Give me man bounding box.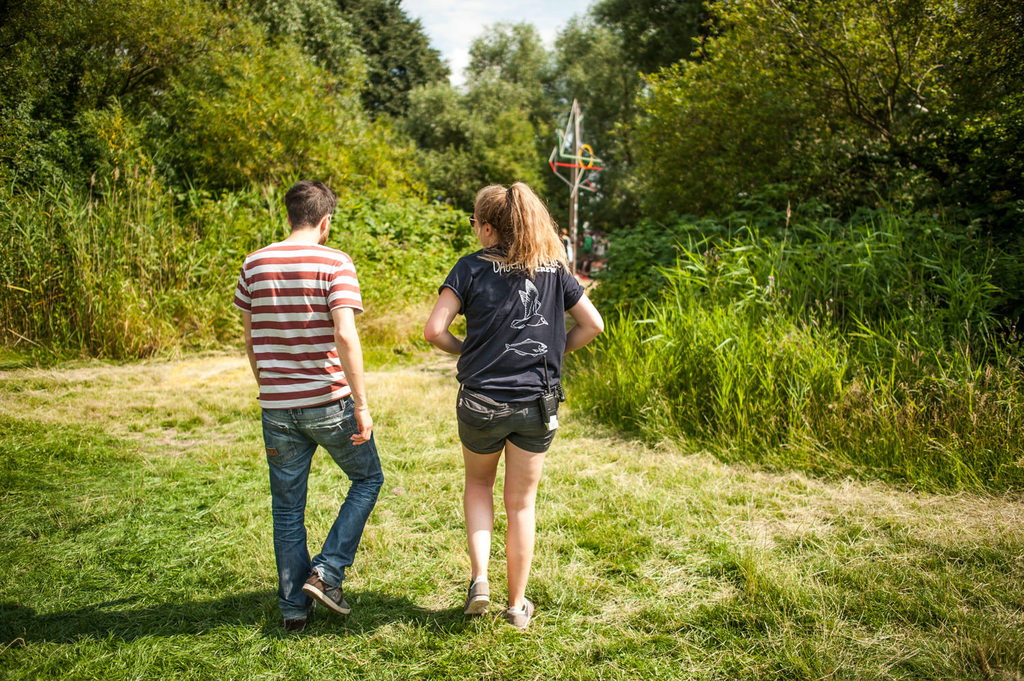
236/190/392/635.
